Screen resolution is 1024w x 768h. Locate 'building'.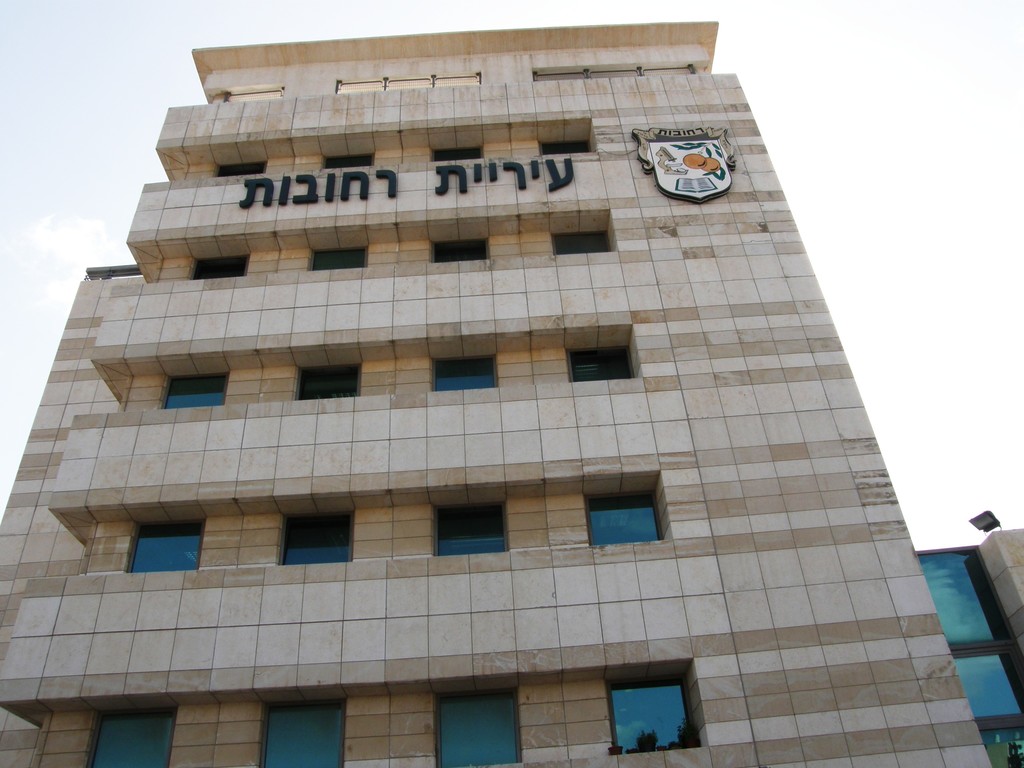
(0,22,1023,767).
